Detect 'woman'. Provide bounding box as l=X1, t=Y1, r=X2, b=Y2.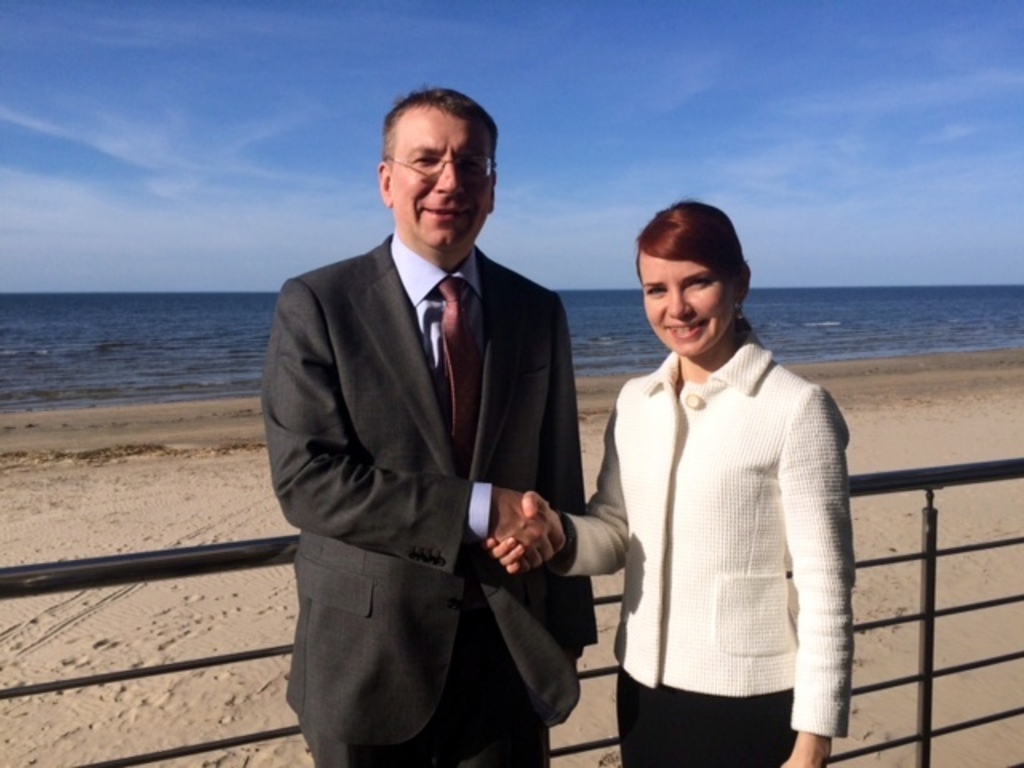
l=488, t=198, r=856, b=766.
